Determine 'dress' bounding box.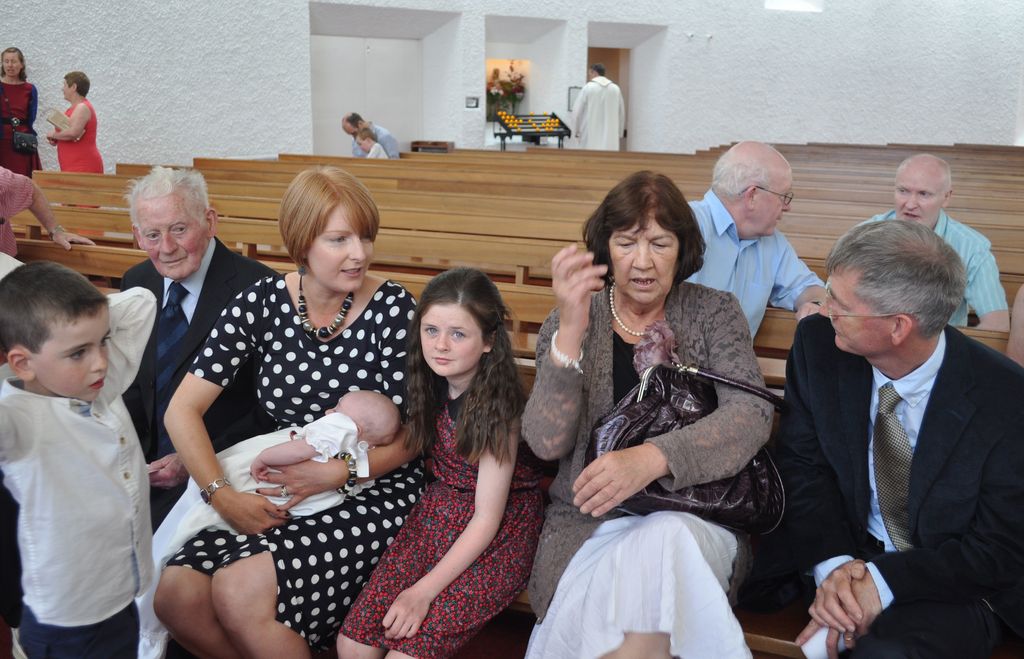
Determined: bbox=(348, 388, 553, 658).
